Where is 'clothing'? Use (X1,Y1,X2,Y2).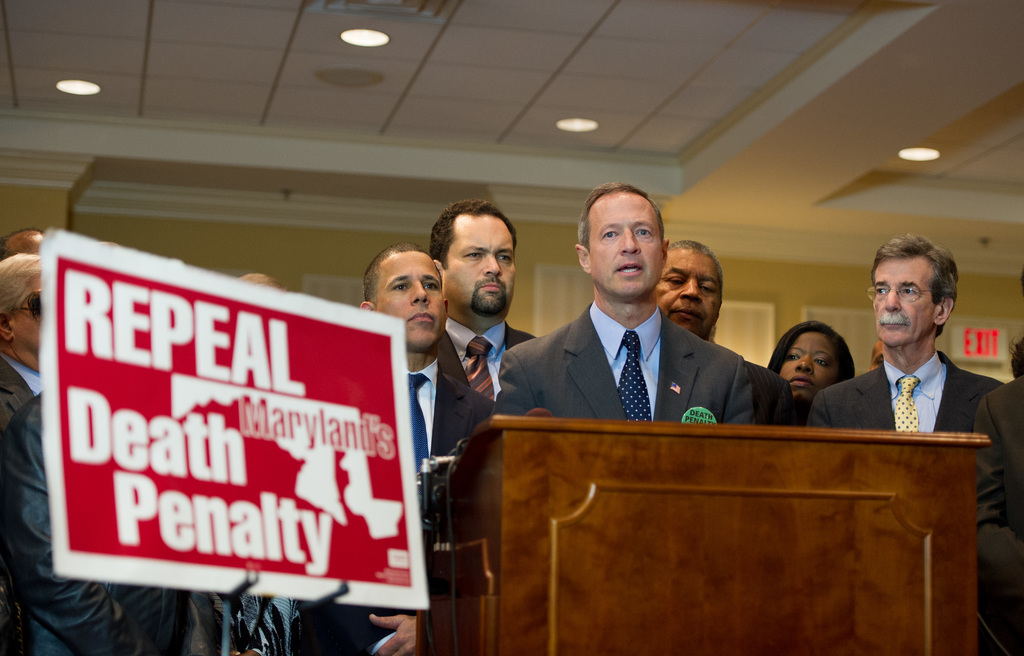
(4,380,211,655).
